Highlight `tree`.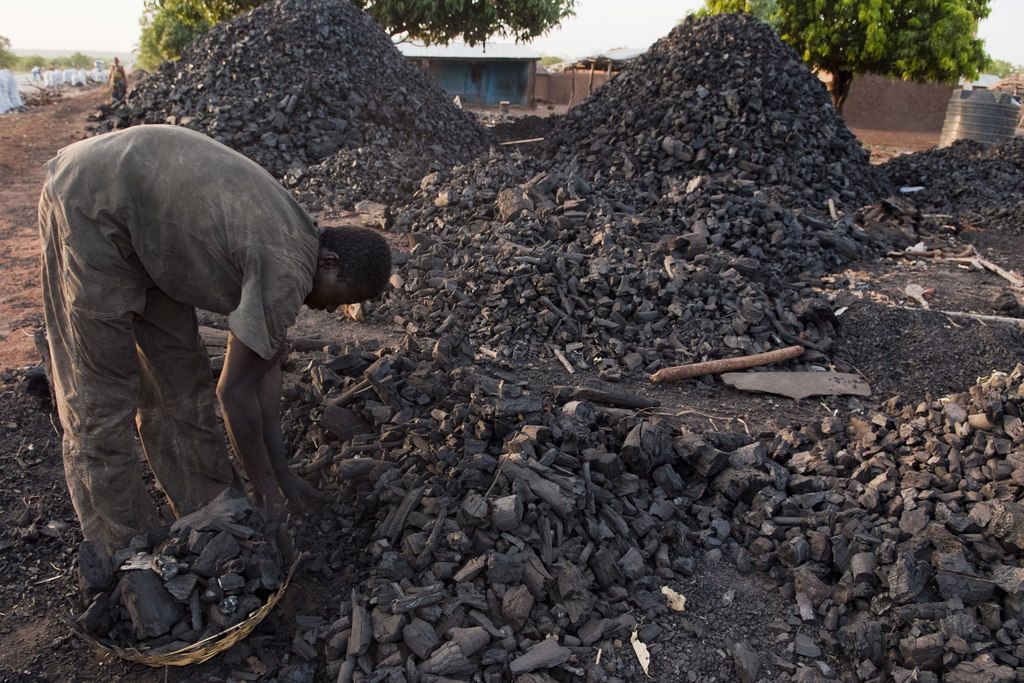
Highlighted region: bbox=[705, 1, 992, 106].
